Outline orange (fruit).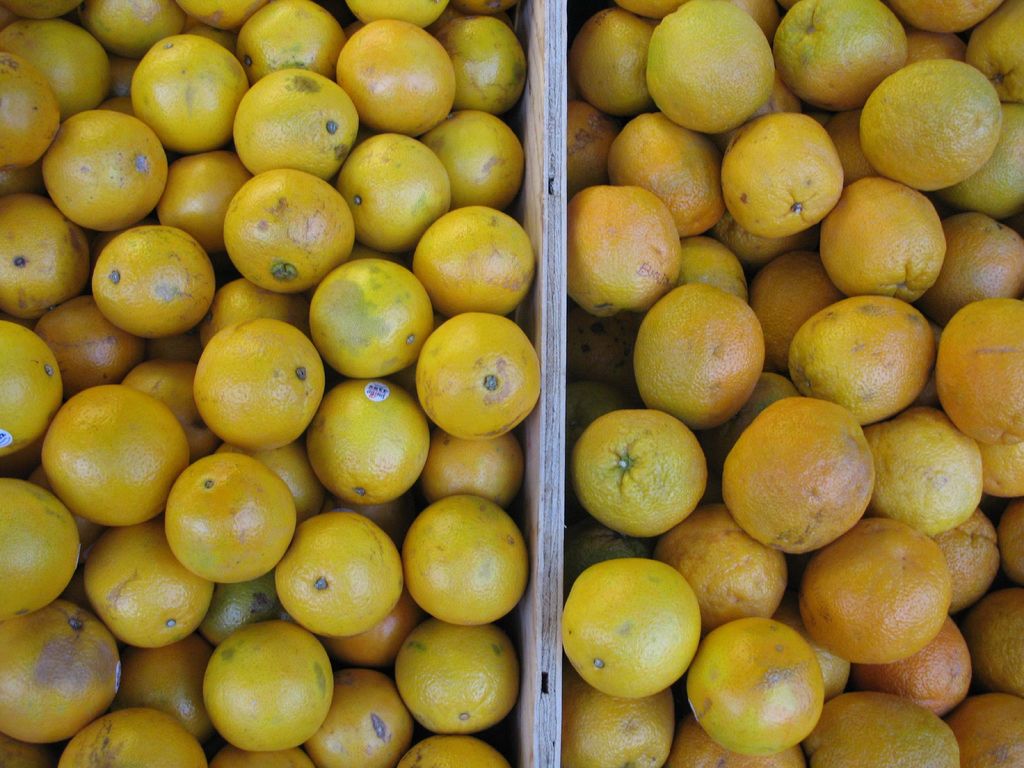
Outline: <region>341, 20, 456, 124</region>.
